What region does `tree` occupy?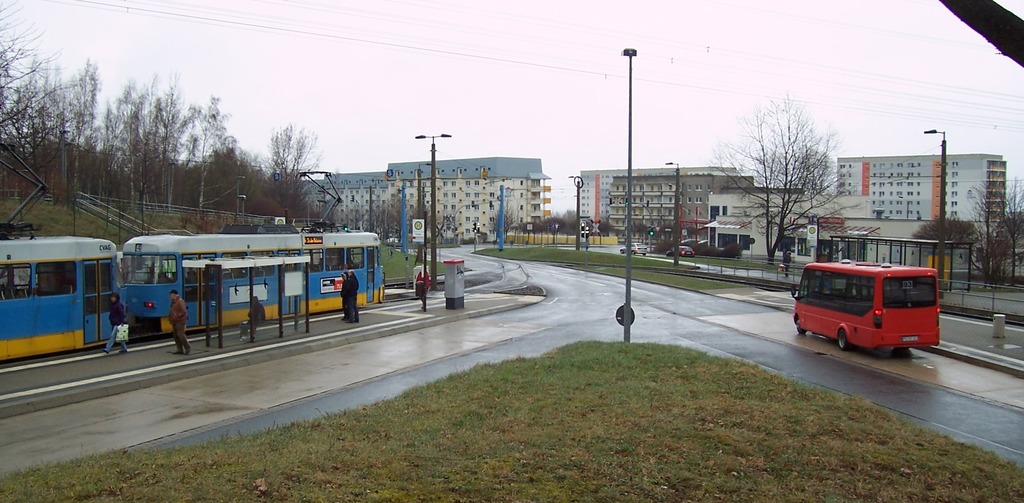
detection(719, 103, 877, 238).
